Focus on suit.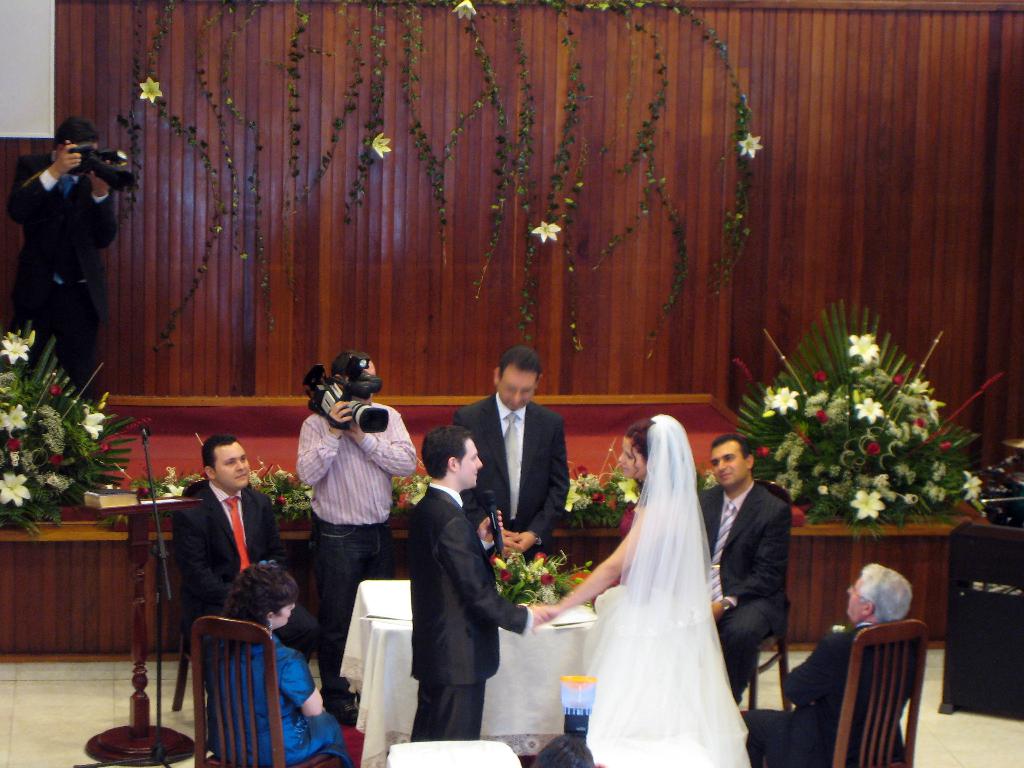
Focused at bbox(452, 390, 566, 564).
